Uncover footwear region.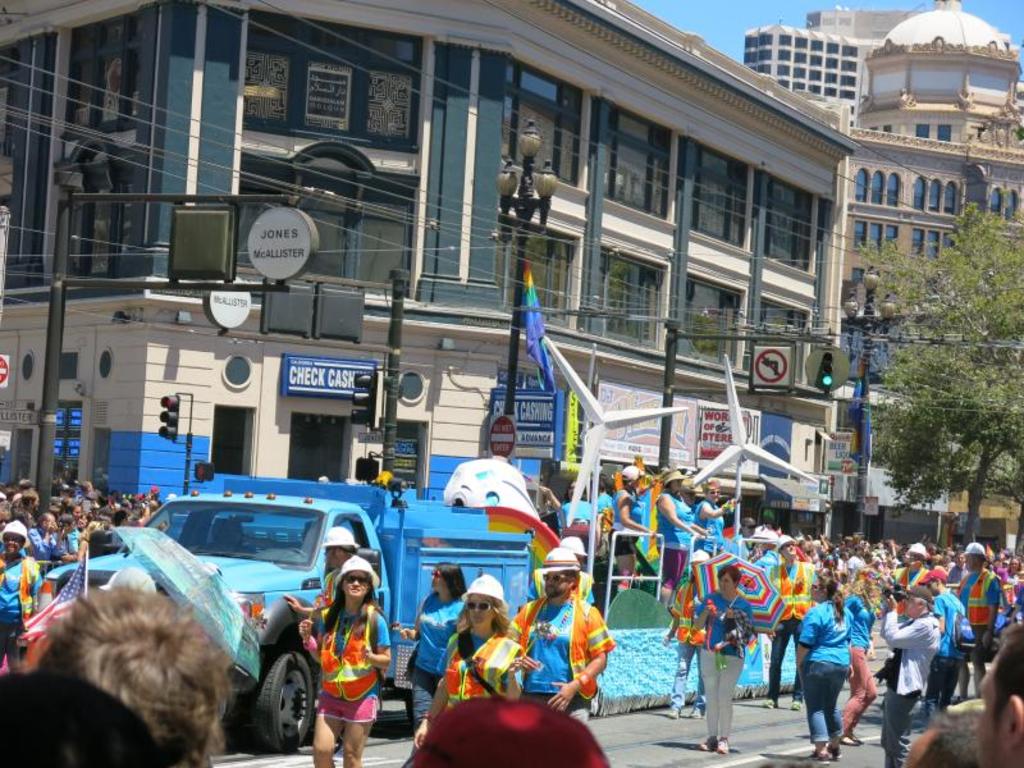
Uncovered: bbox(838, 732, 855, 748).
